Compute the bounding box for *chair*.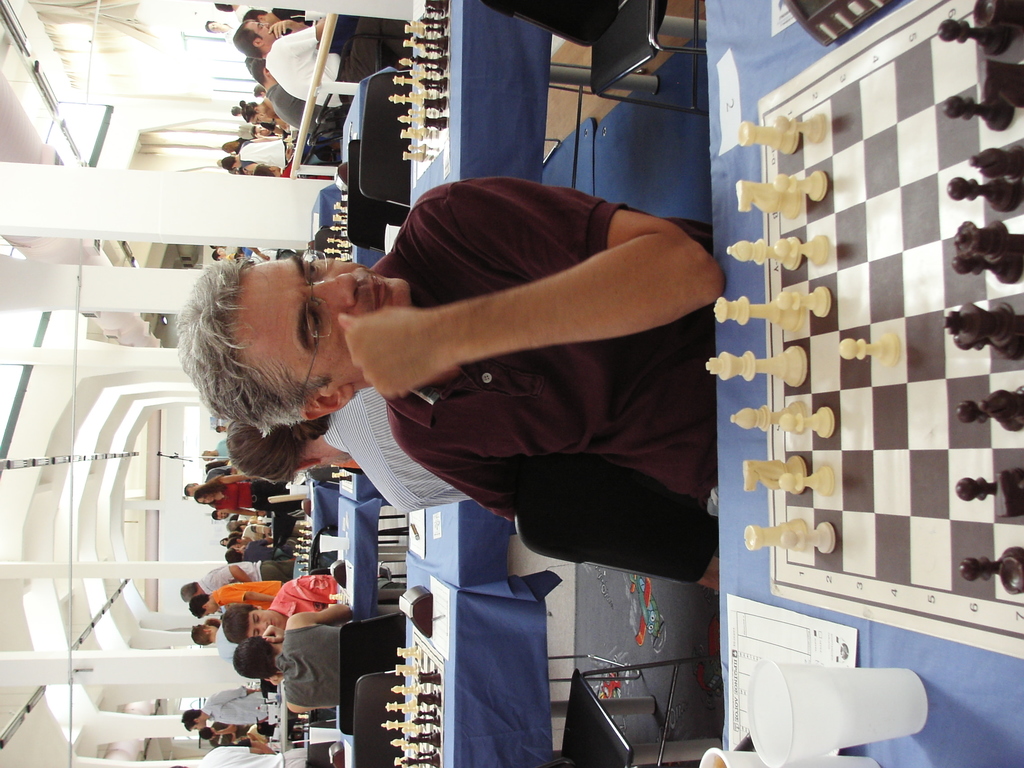
pyautogui.locateOnScreen(470, 0, 703, 115).
